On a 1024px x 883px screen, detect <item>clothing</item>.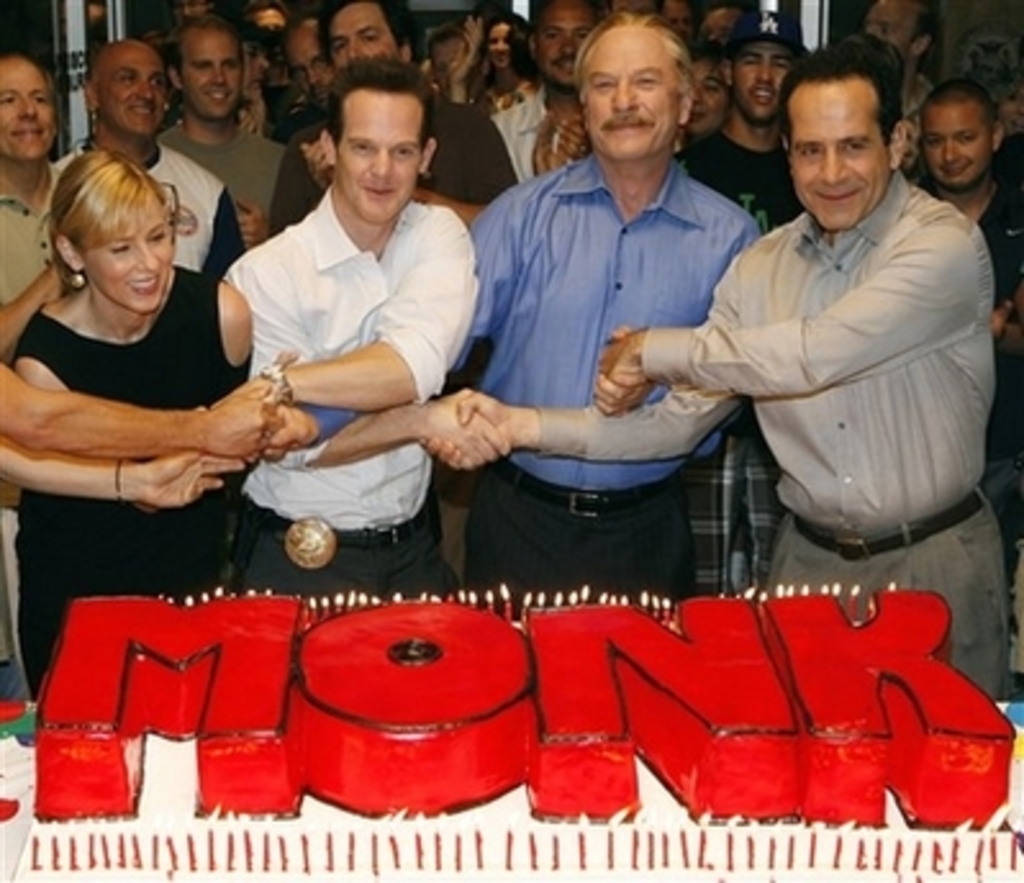
<region>534, 164, 1006, 698</region>.
